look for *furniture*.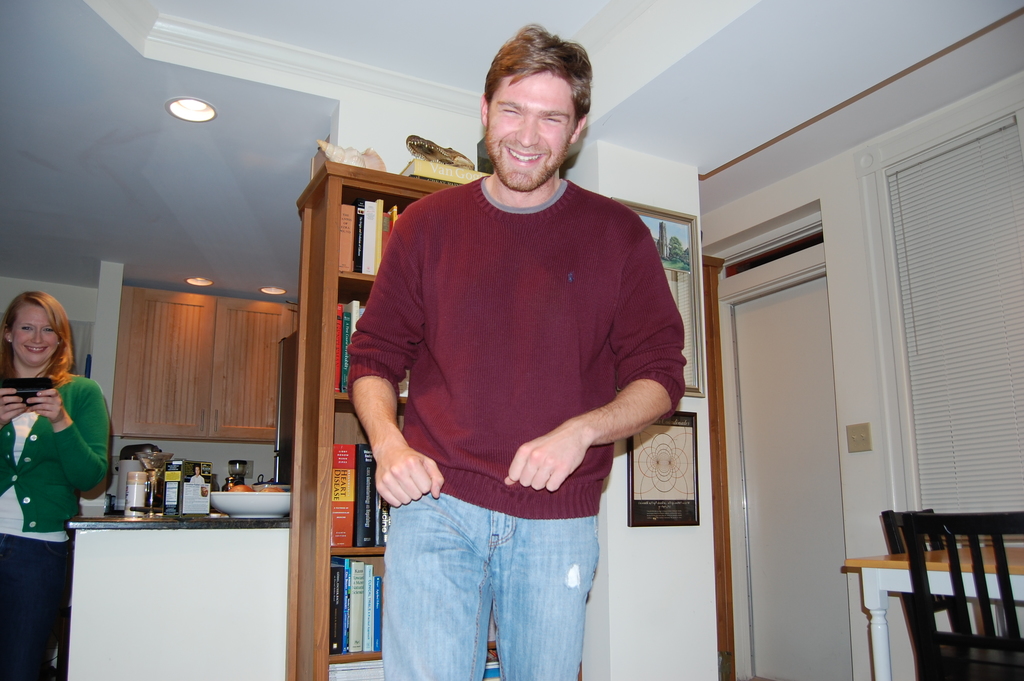
Found: left=282, top=161, right=582, bottom=680.
